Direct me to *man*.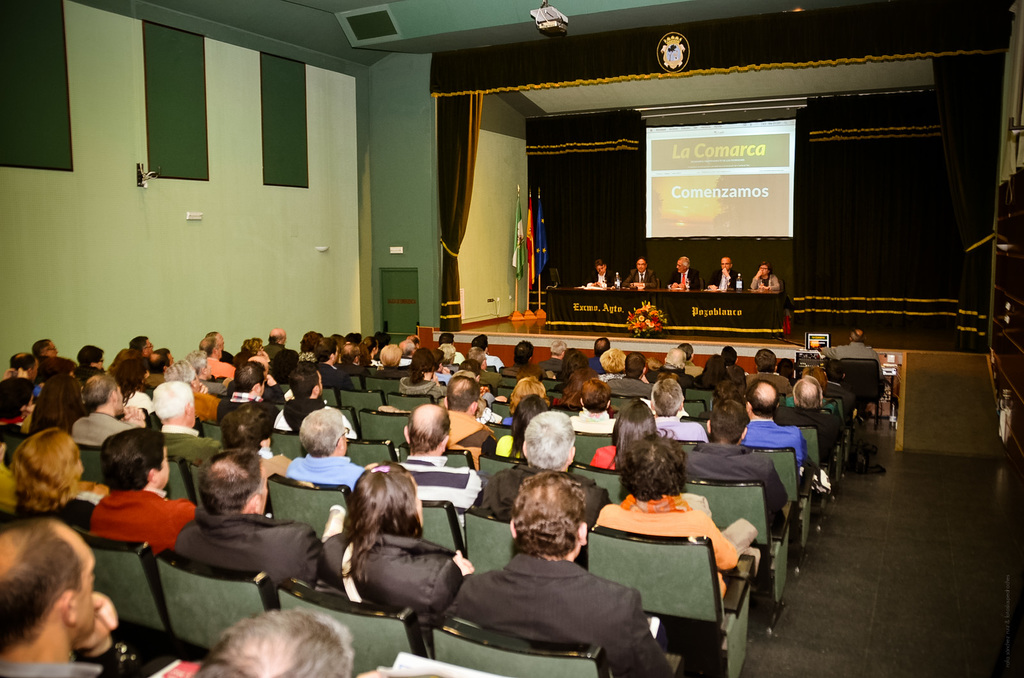
Direction: [x1=262, y1=327, x2=286, y2=360].
